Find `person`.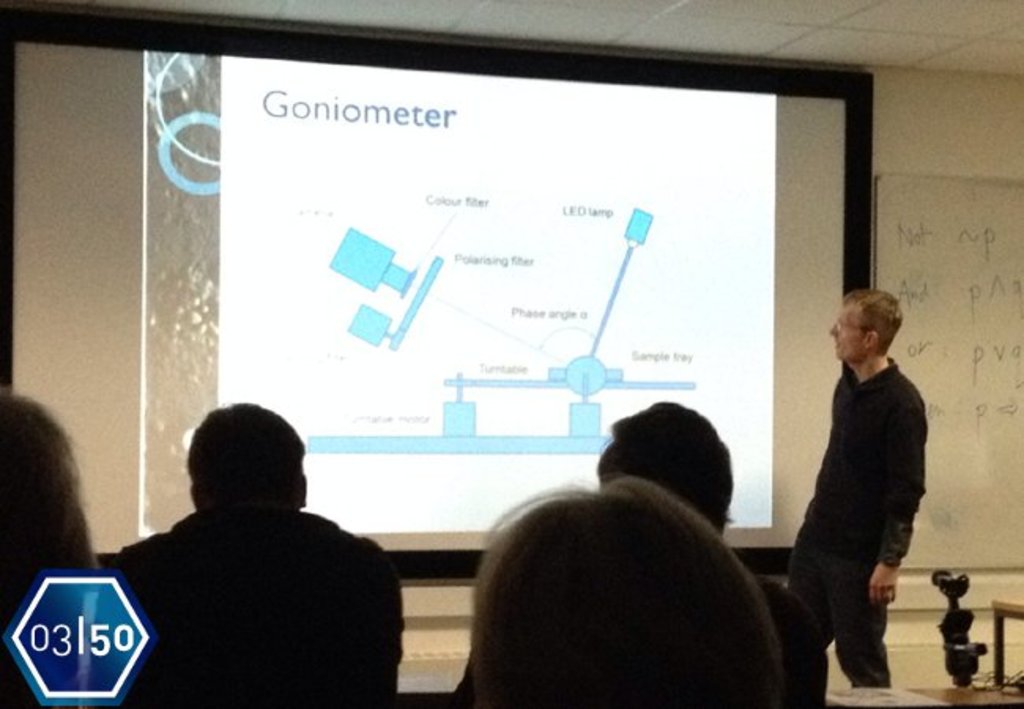
(452,470,796,707).
